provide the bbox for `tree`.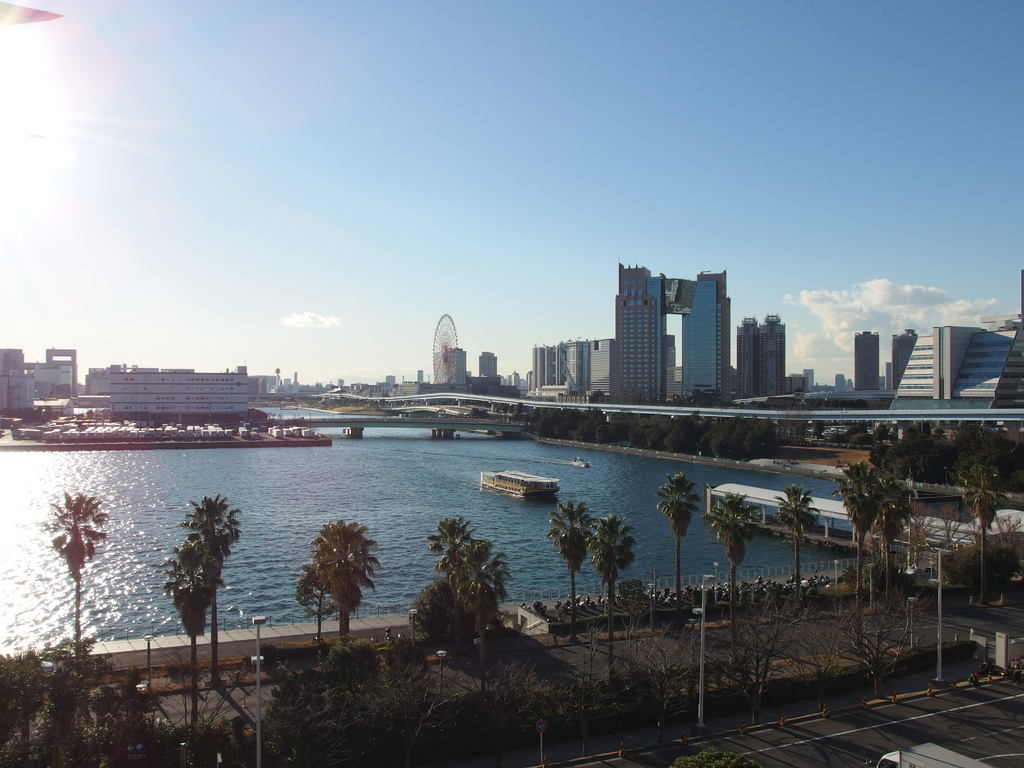
{"left": 707, "top": 486, "right": 763, "bottom": 675}.
